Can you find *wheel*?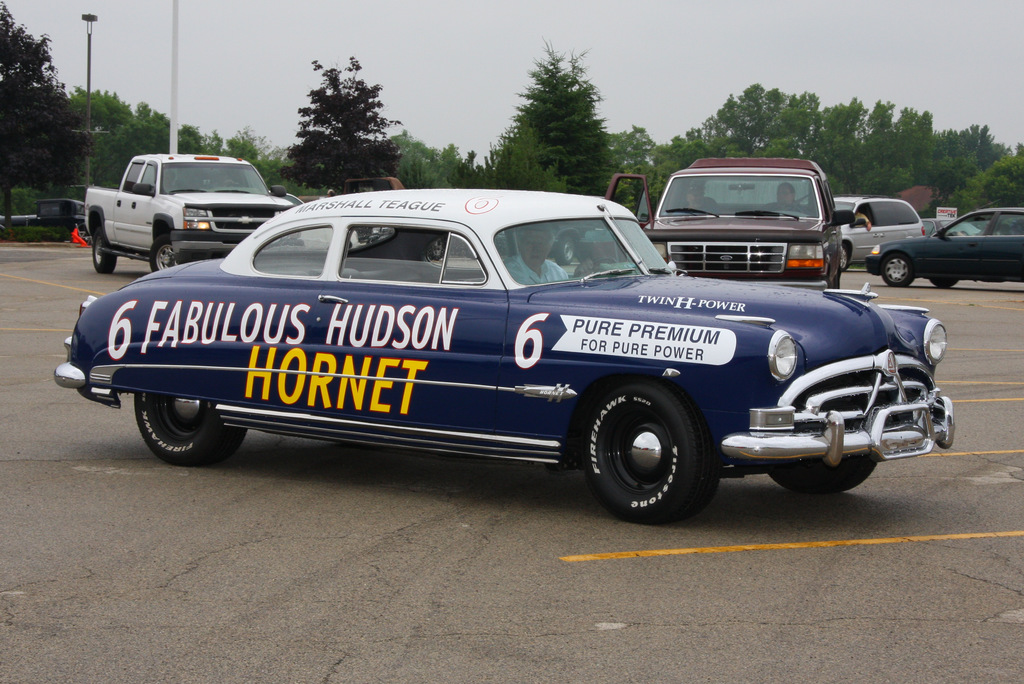
Yes, bounding box: <box>578,384,725,513</box>.
